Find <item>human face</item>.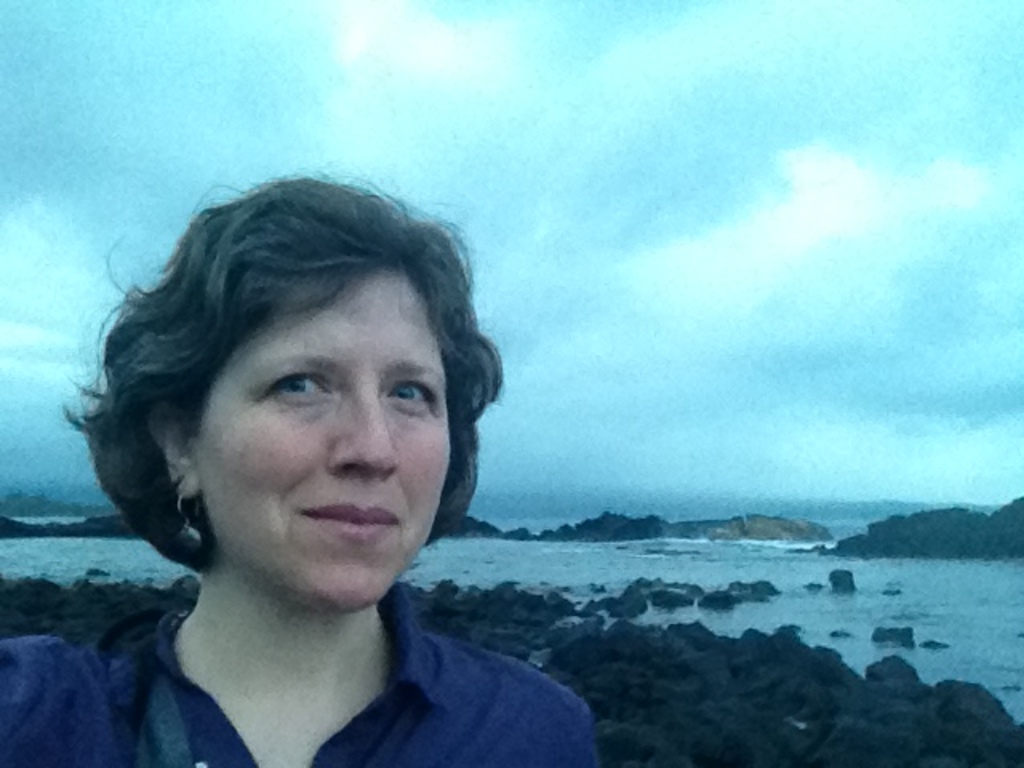
(x1=187, y1=256, x2=453, y2=618).
